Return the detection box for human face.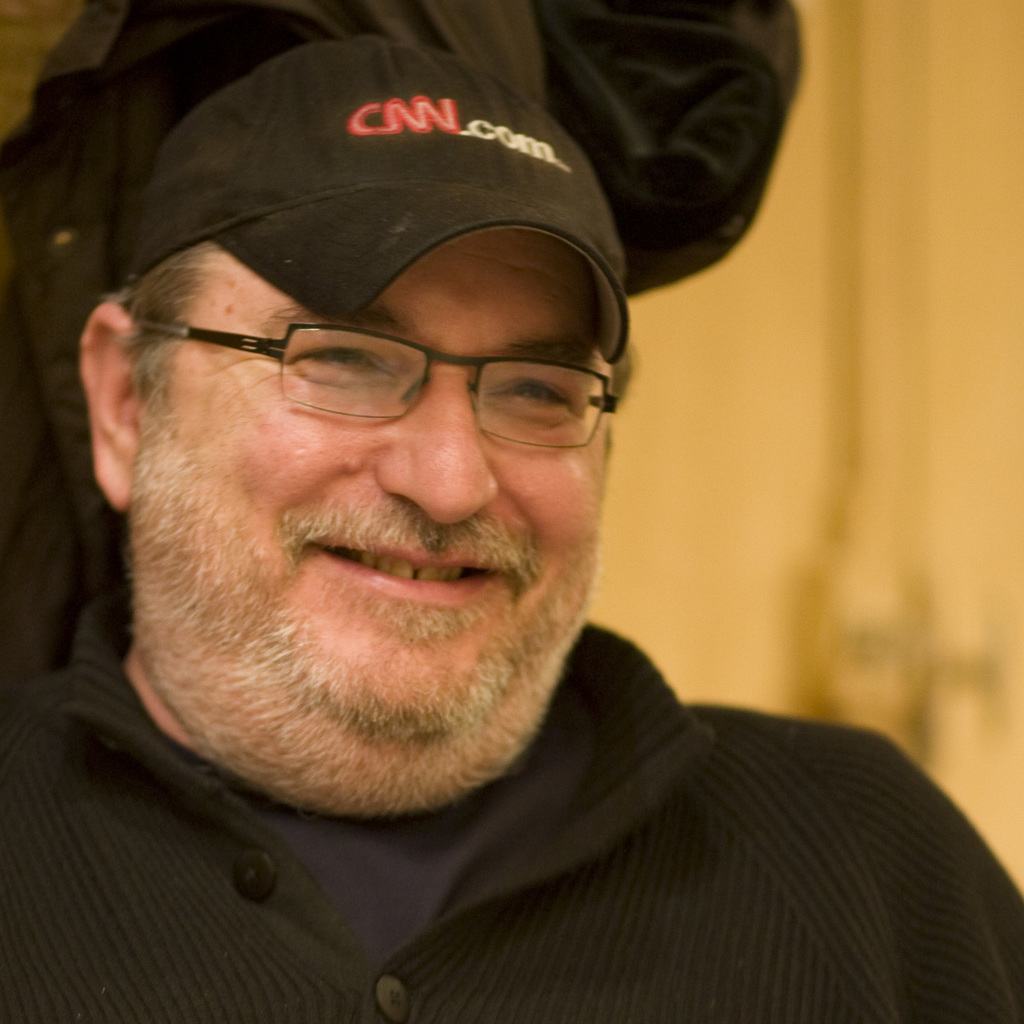
(132,230,621,800).
